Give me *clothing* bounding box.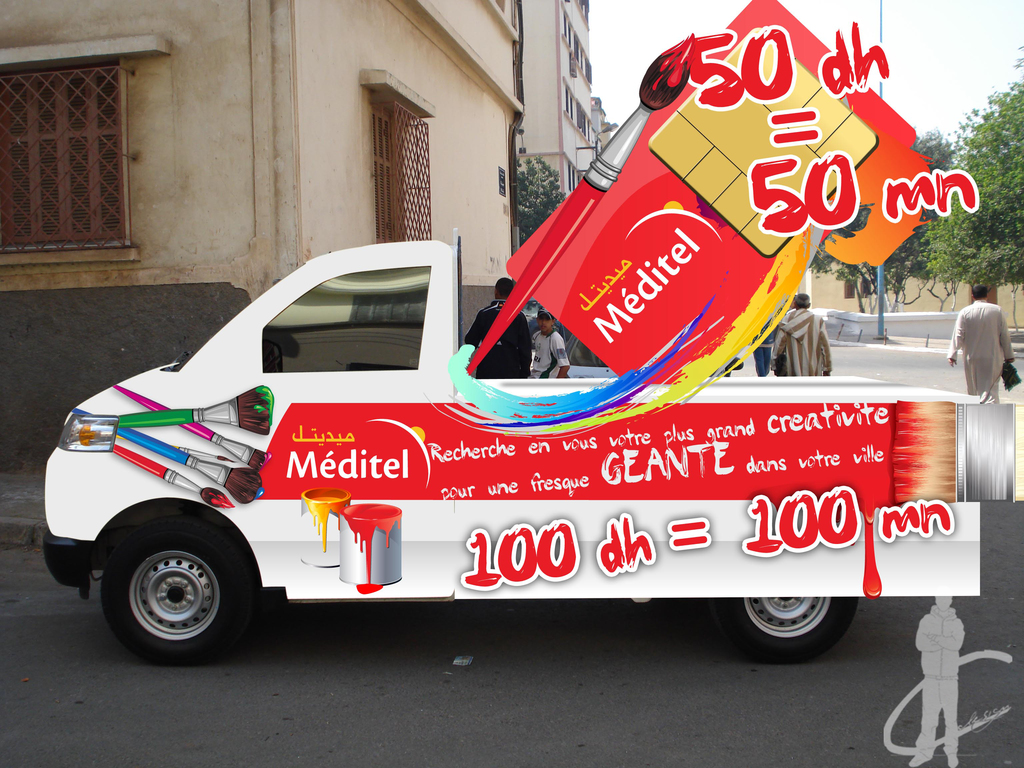
[462,305,529,379].
